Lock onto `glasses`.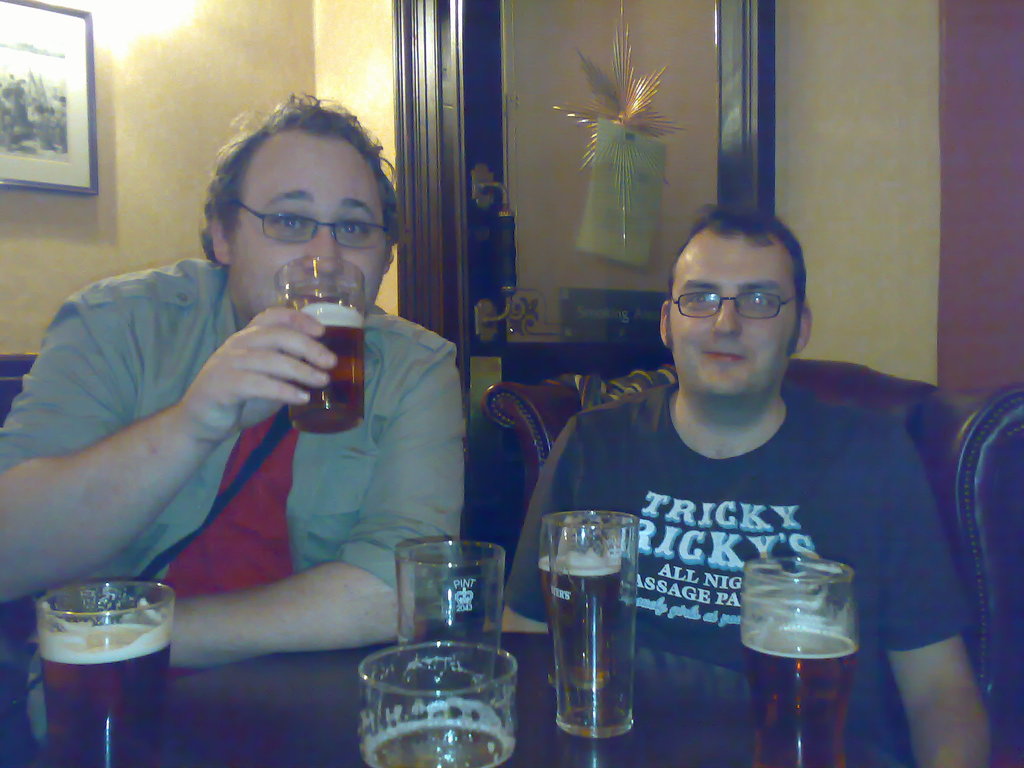
Locked: region(665, 289, 801, 323).
